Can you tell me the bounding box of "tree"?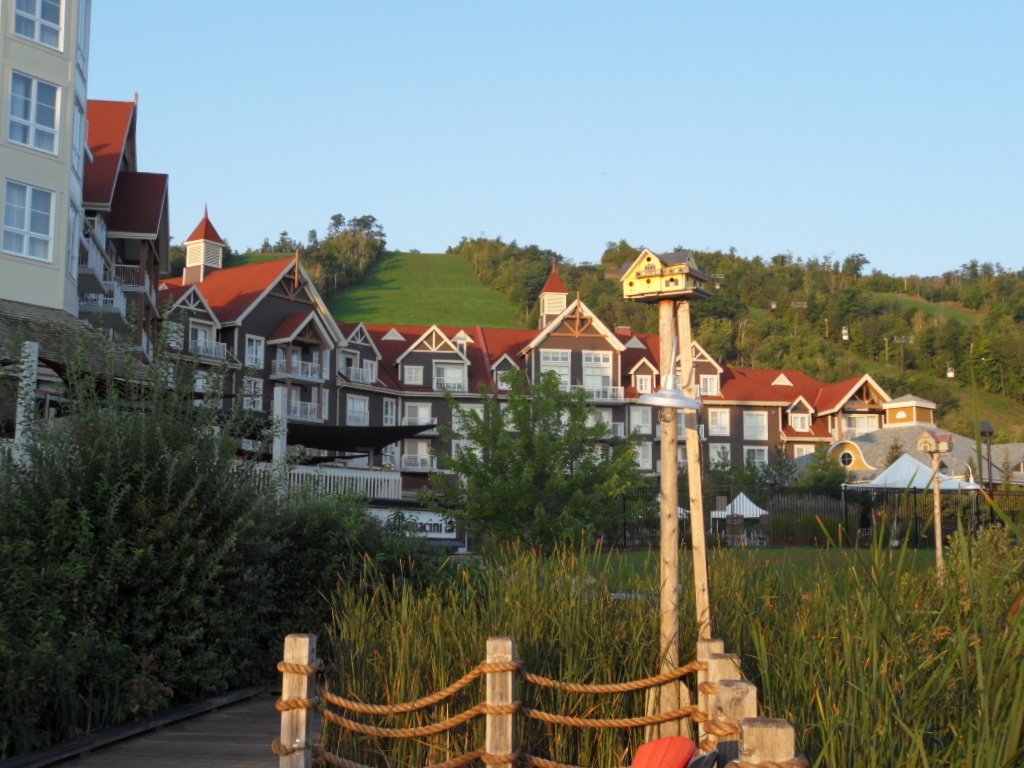
l=716, t=437, r=805, b=497.
